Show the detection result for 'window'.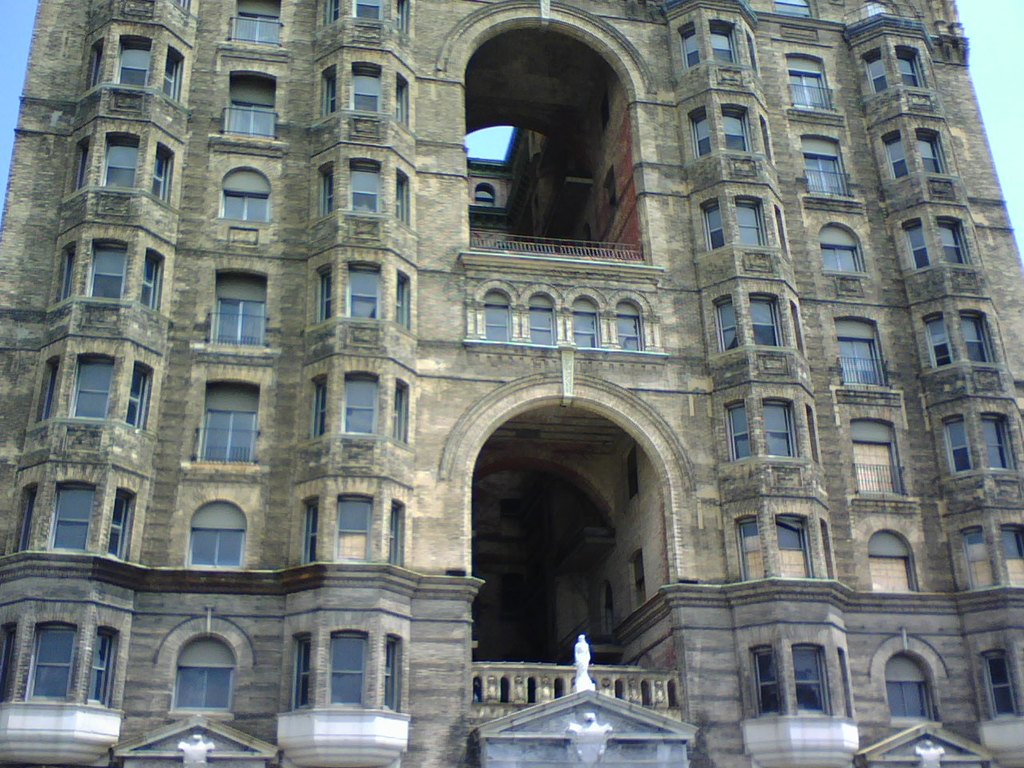
pyautogui.locateOnScreen(703, 206, 721, 256).
